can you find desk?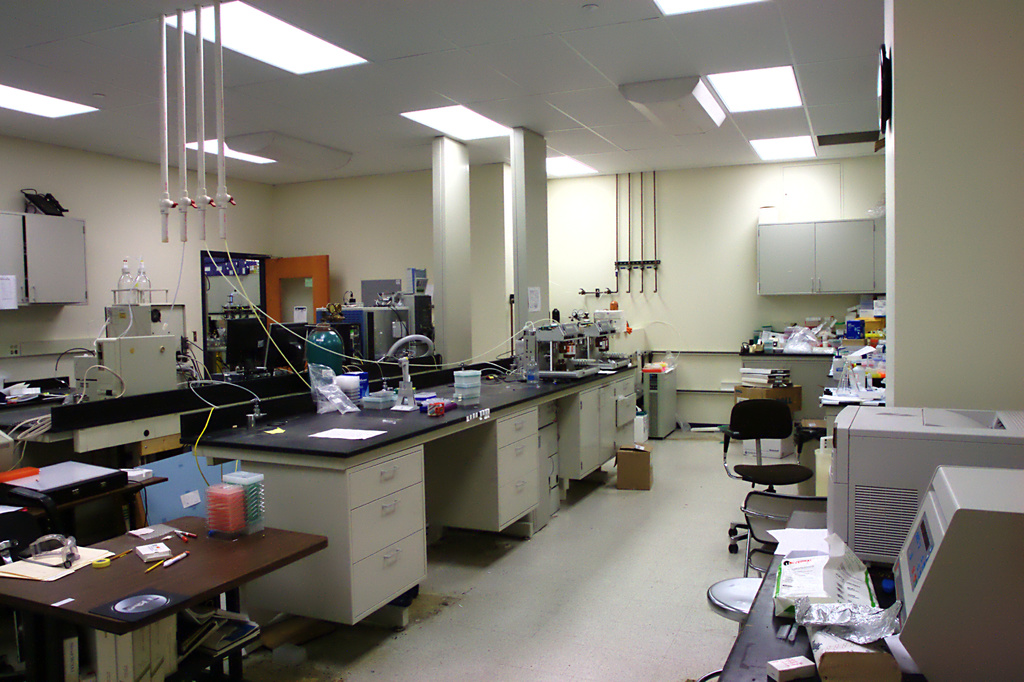
Yes, bounding box: (717,510,925,681).
